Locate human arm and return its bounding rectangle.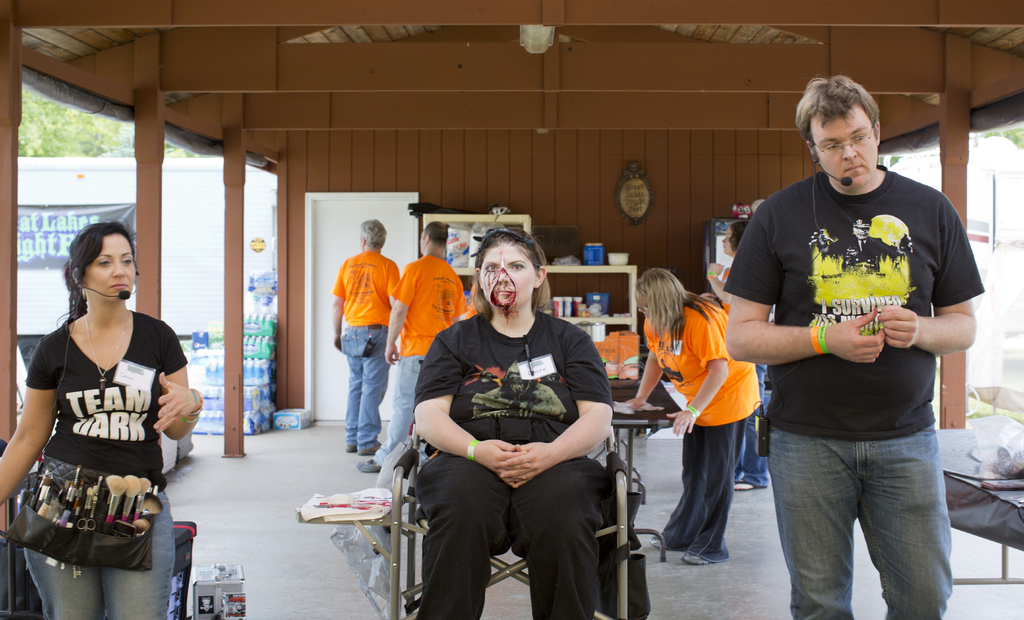
region(723, 206, 888, 368).
